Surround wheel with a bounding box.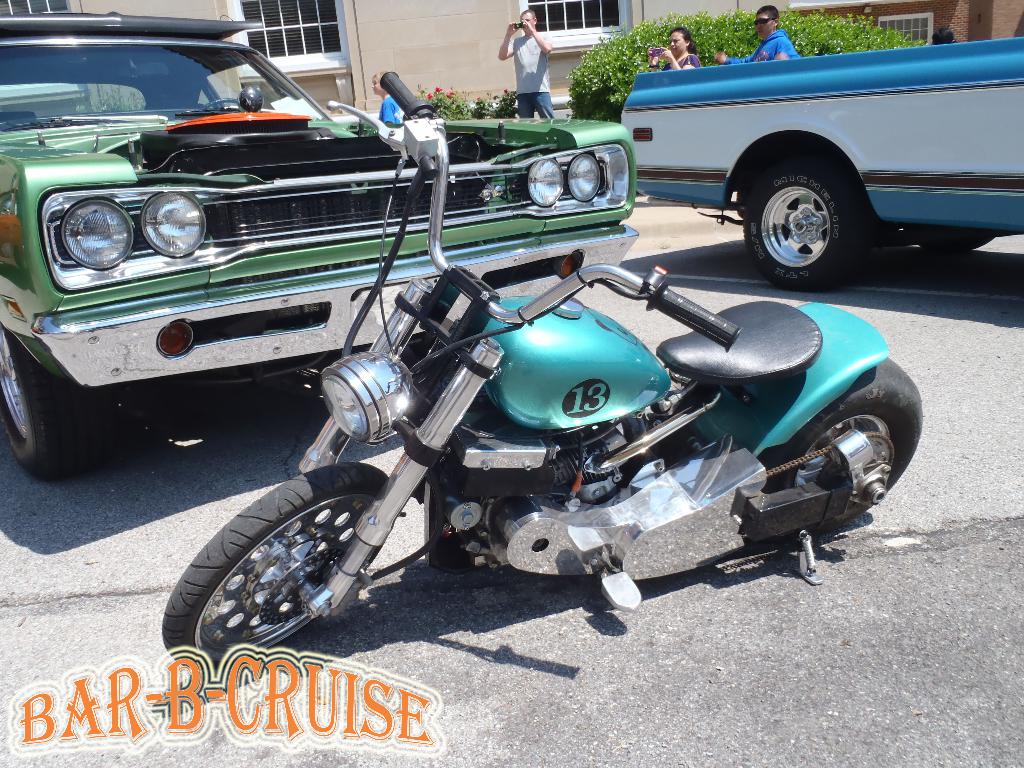
left=733, top=359, right=924, bottom=552.
